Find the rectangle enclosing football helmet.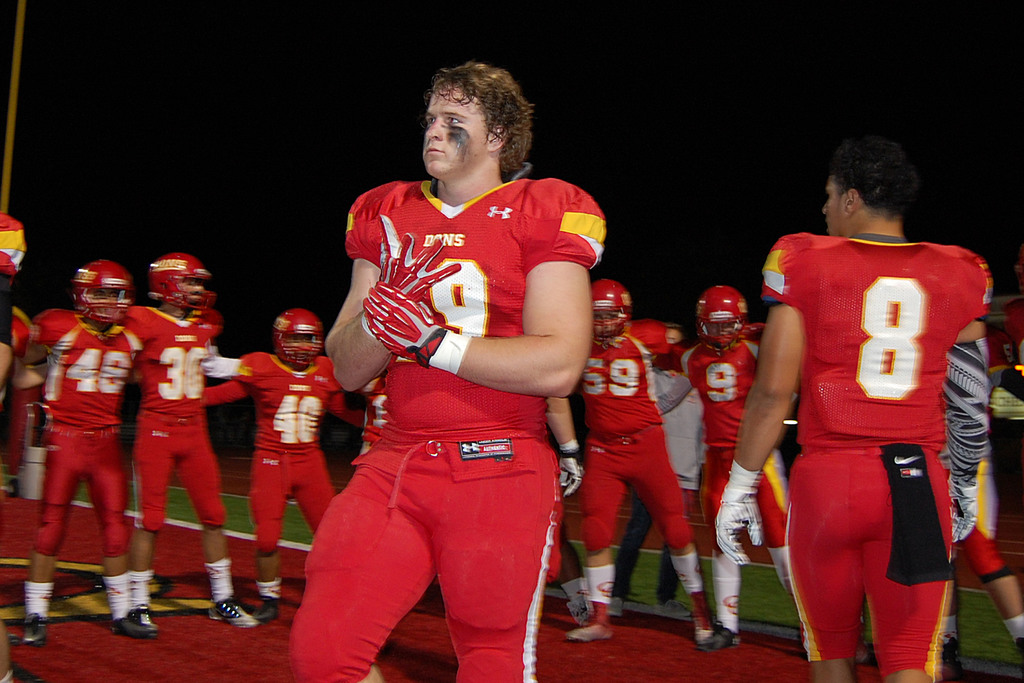
(687, 283, 751, 352).
